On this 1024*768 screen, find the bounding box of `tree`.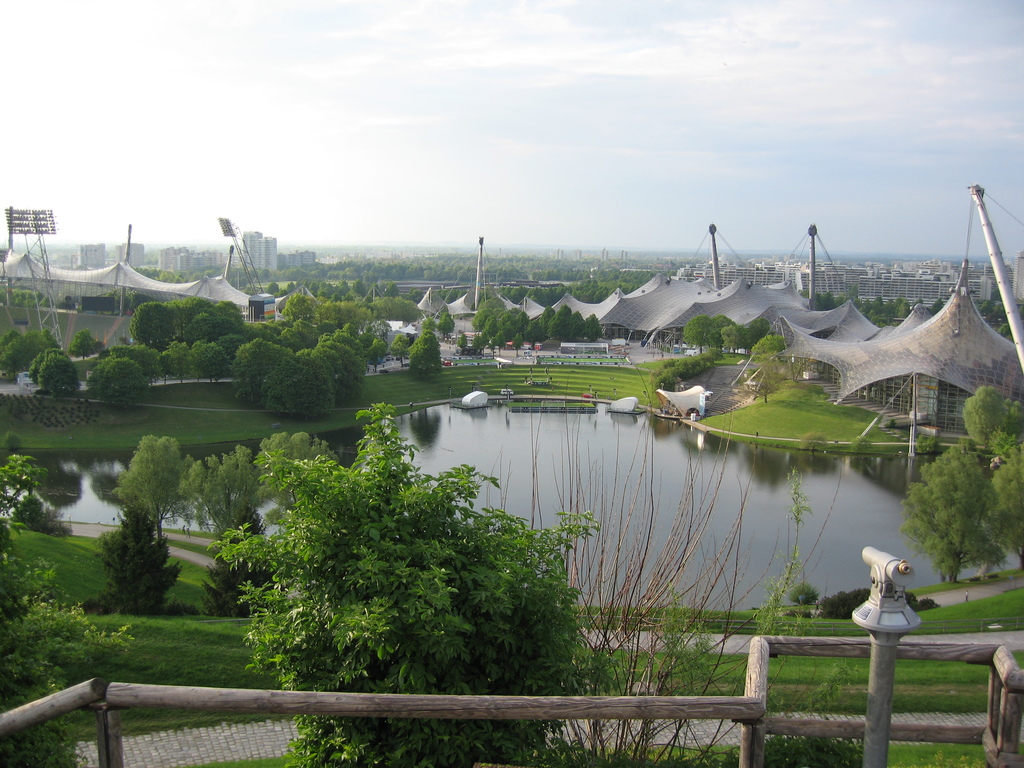
Bounding box: 685:312:721:355.
